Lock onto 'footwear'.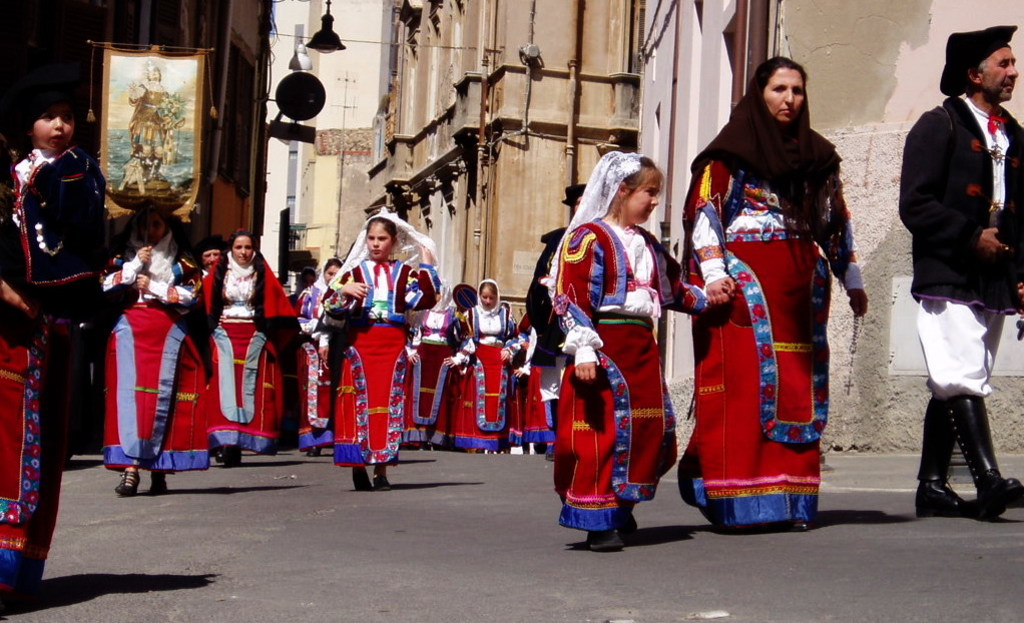
Locked: <box>213,451,244,465</box>.
